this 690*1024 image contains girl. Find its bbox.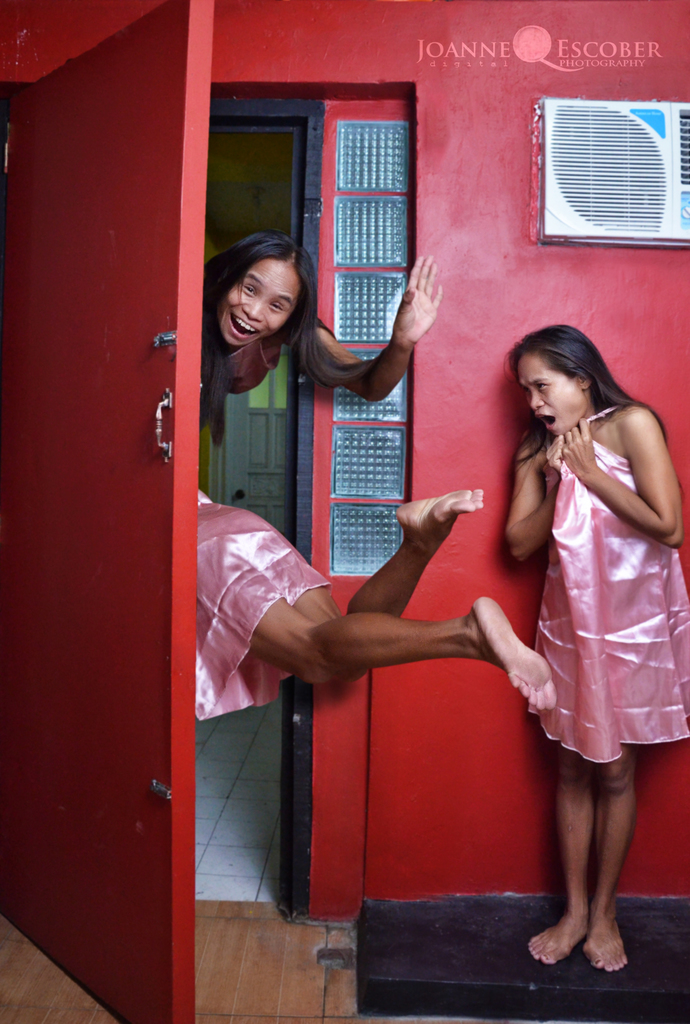
502 319 689 979.
